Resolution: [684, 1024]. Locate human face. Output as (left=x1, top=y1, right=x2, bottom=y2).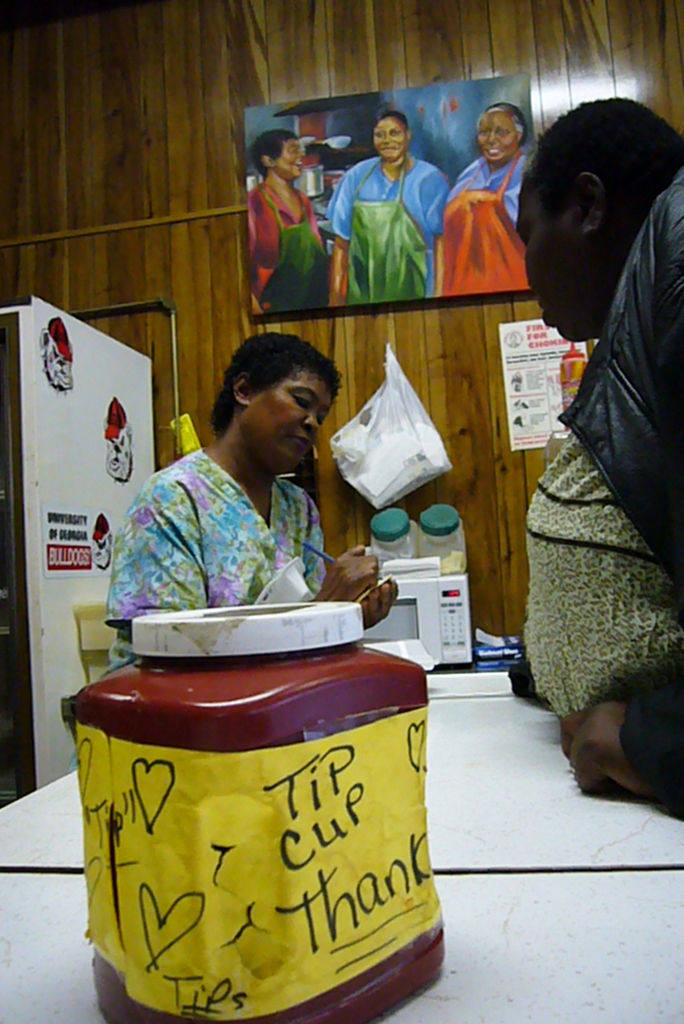
(left=476, top=114, right=517, bottom=166).
